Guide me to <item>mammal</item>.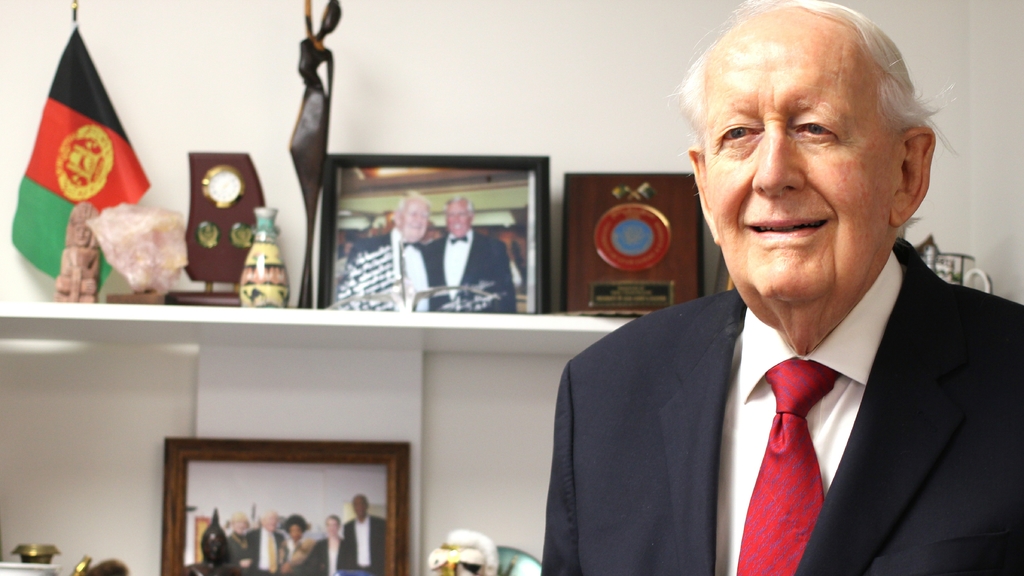
Guidance: {"x1": 343, "y1": 187, "x2": 432, "y2": 314}.
